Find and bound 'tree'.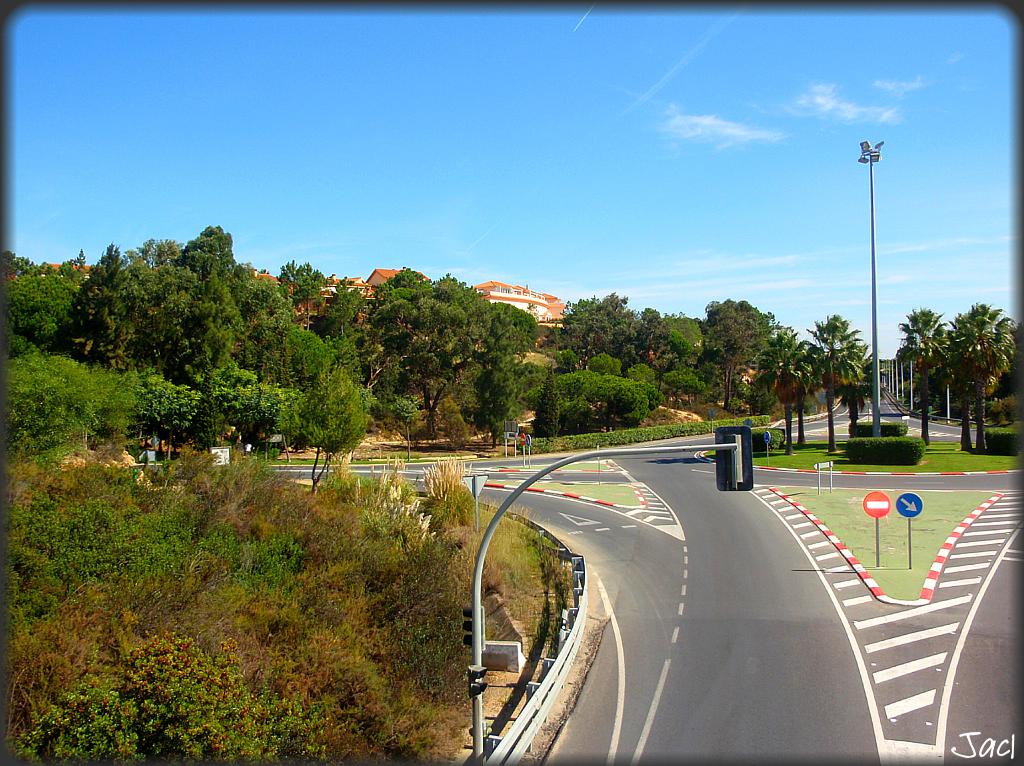
Bound: 125/236/183/273.
